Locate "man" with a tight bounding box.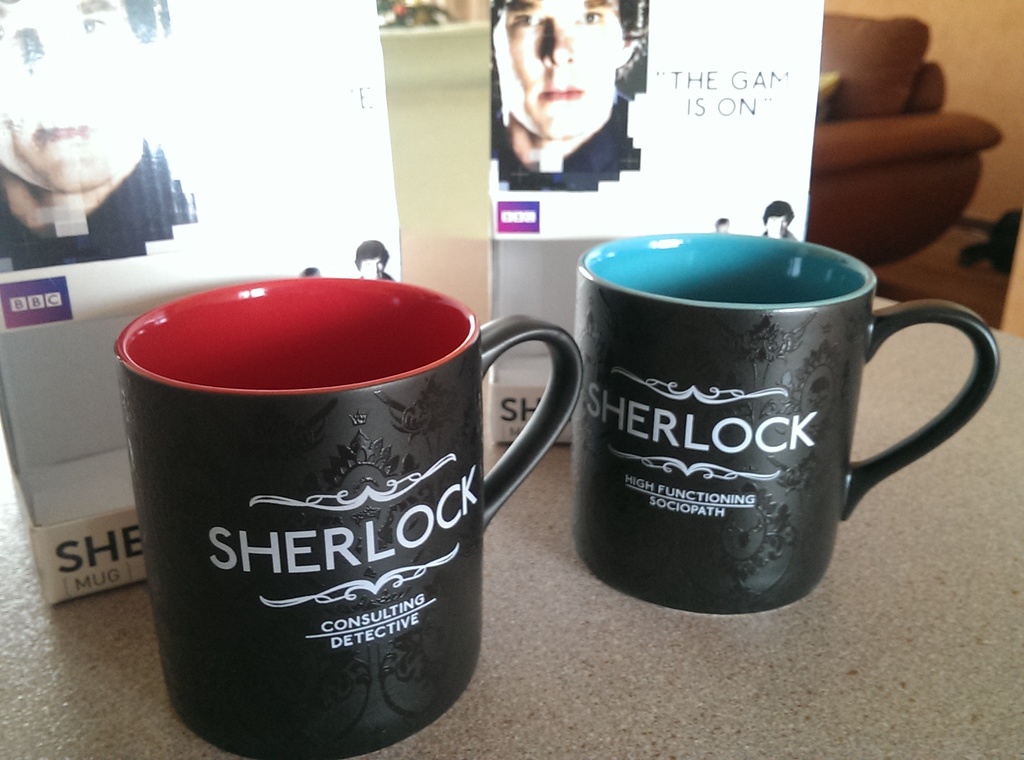
0, 0, 195, 271.
